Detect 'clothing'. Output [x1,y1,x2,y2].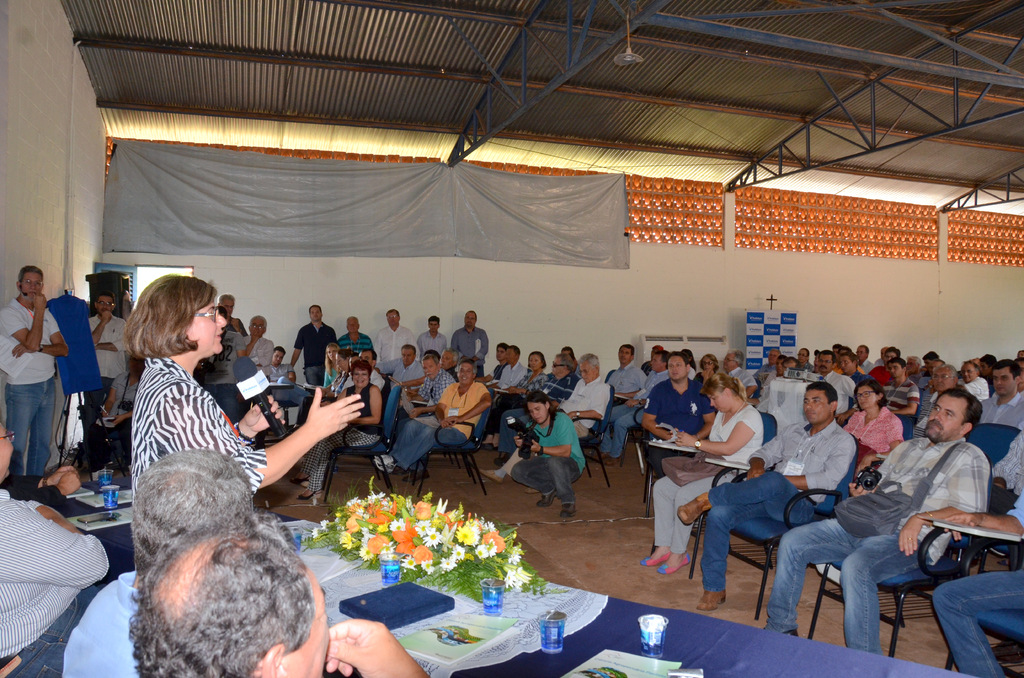
[496,369,548,432].
